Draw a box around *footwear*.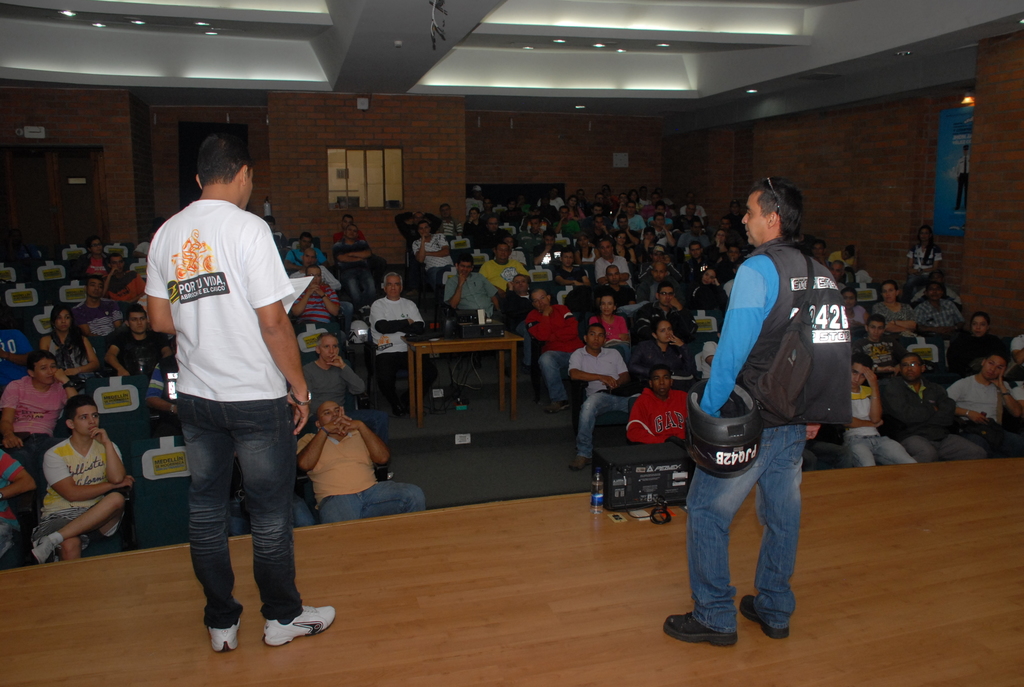
x1=575, y1=452, x2=596, y2=467.
